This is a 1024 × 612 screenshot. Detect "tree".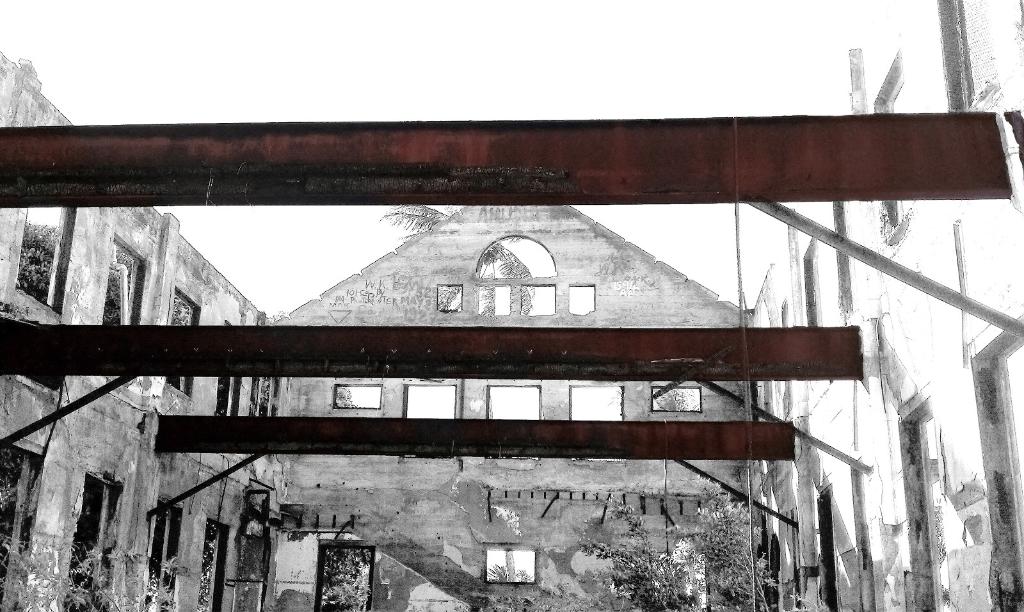
BBox(662, 469, 781, 611).
